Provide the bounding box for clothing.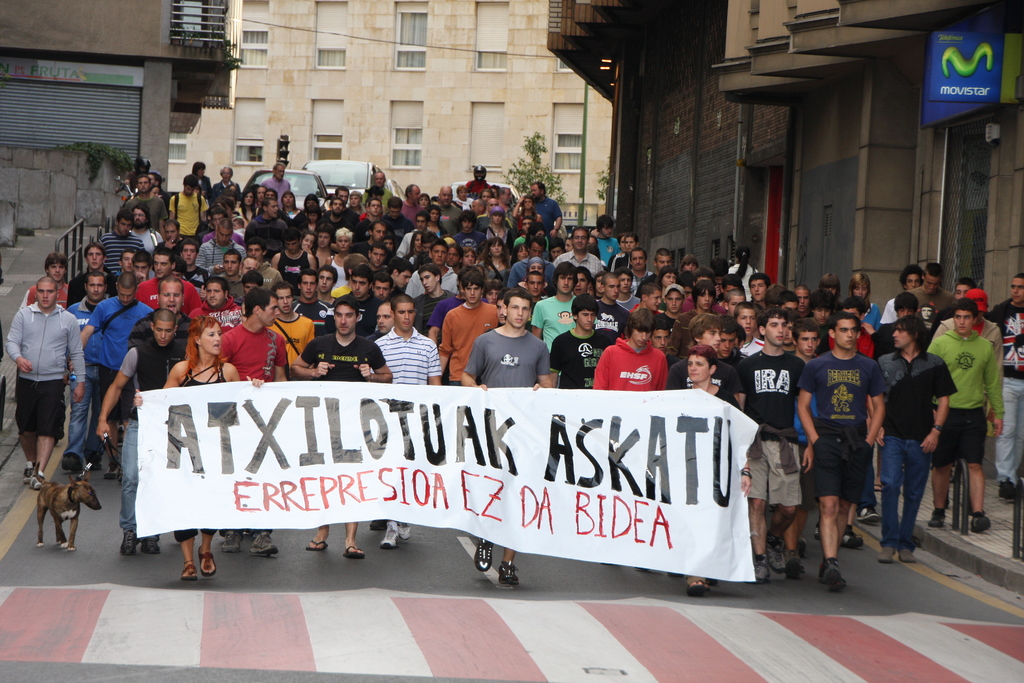
l=730, t=350, r=801, b=504.
